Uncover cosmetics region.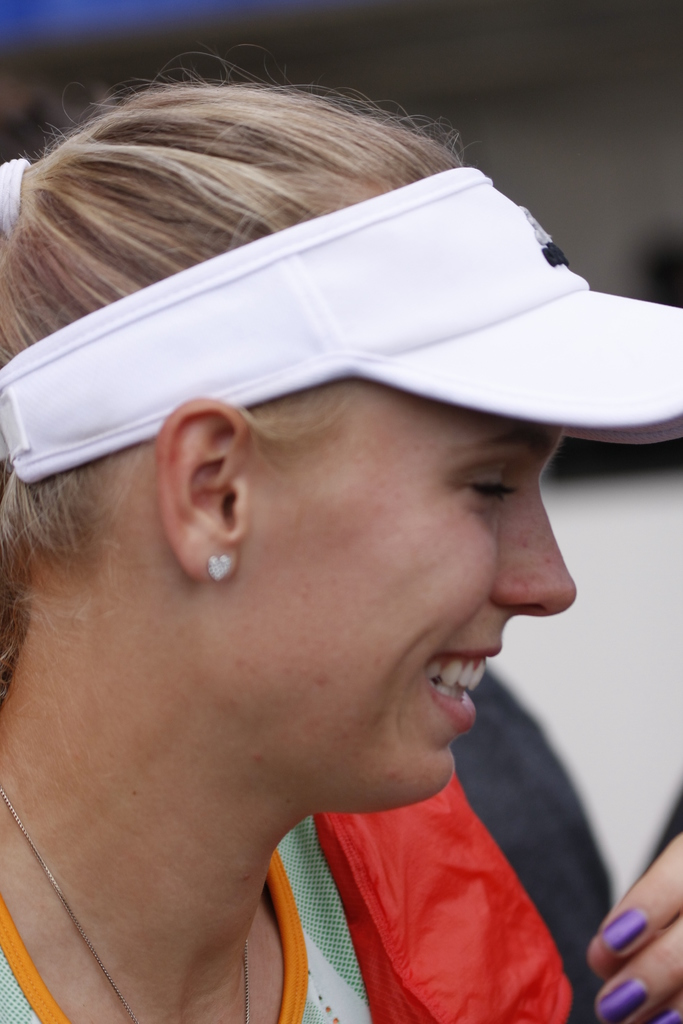
Uncovered: [x1=594, y1=899, x2=654, y2=956].
